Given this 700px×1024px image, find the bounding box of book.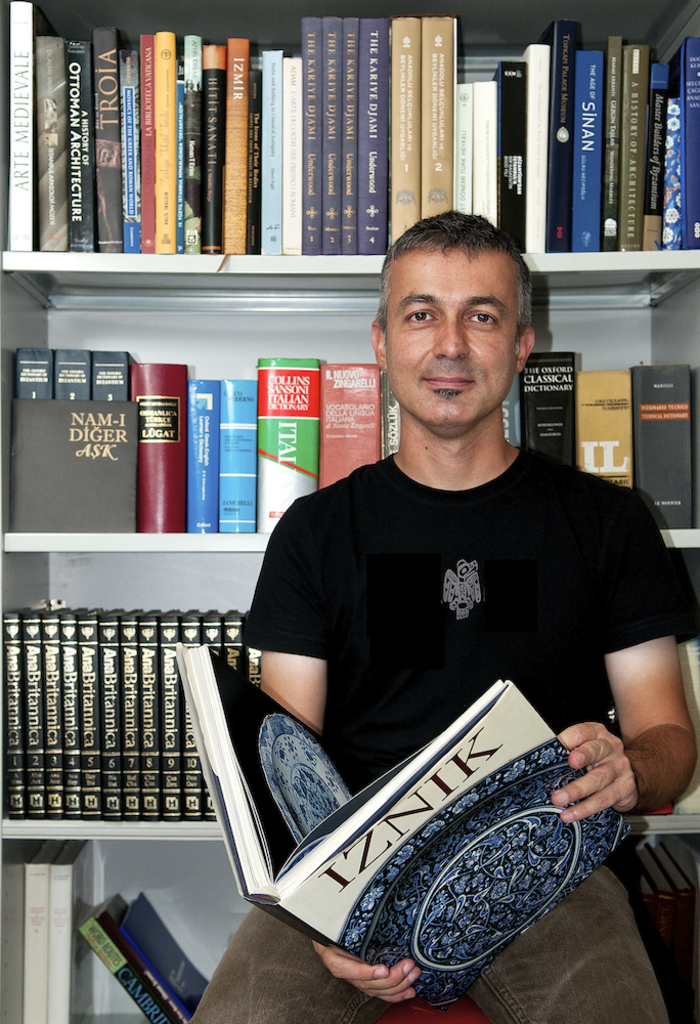
l=83, t=25, r=129, b=249.
